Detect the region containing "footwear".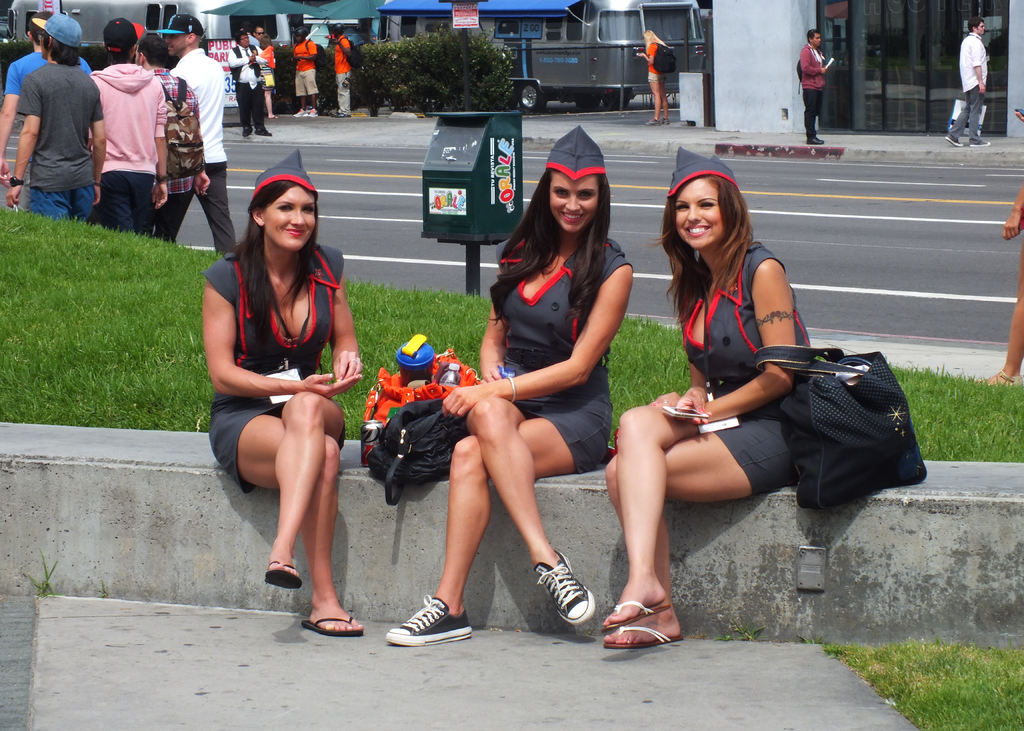
detection(807, 137, 827, 145).
